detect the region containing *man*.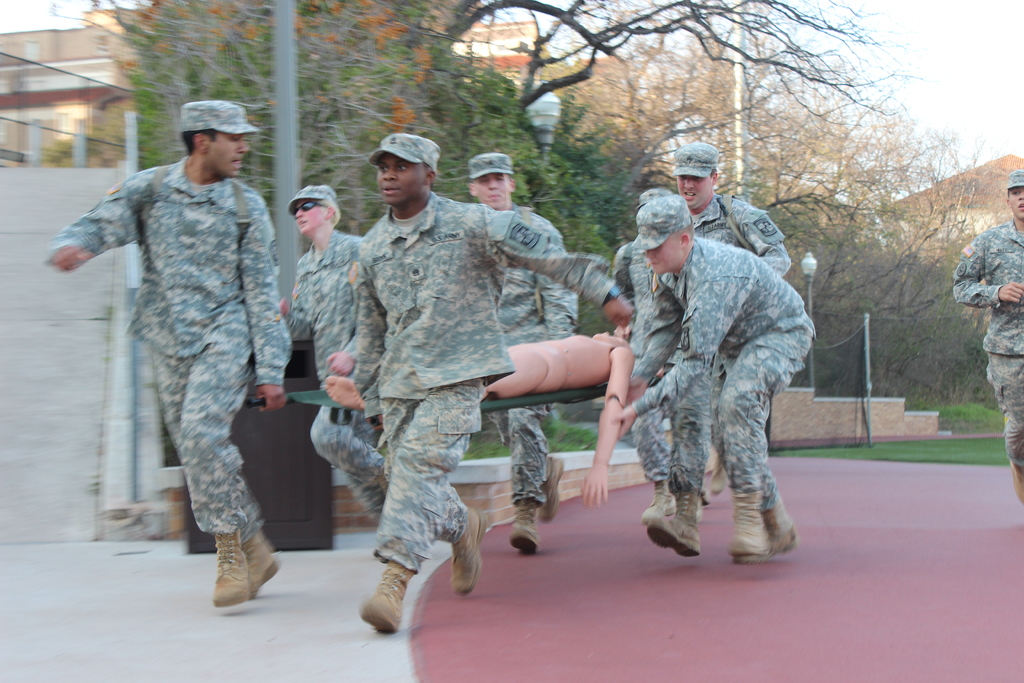
672,142,802,554.
